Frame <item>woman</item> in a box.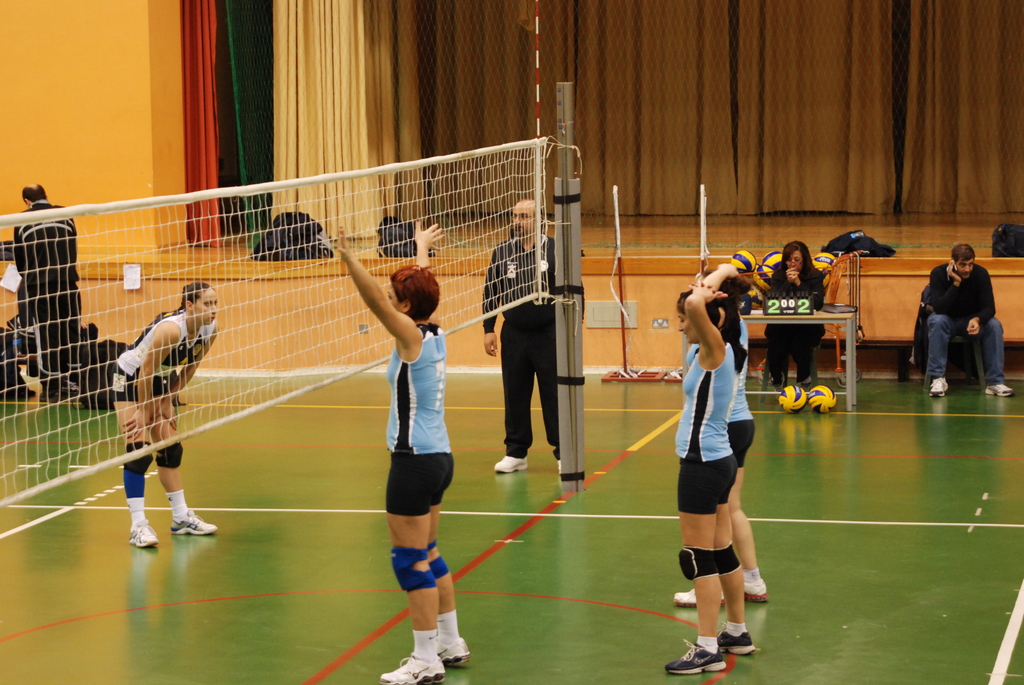
112,279,228,546.
